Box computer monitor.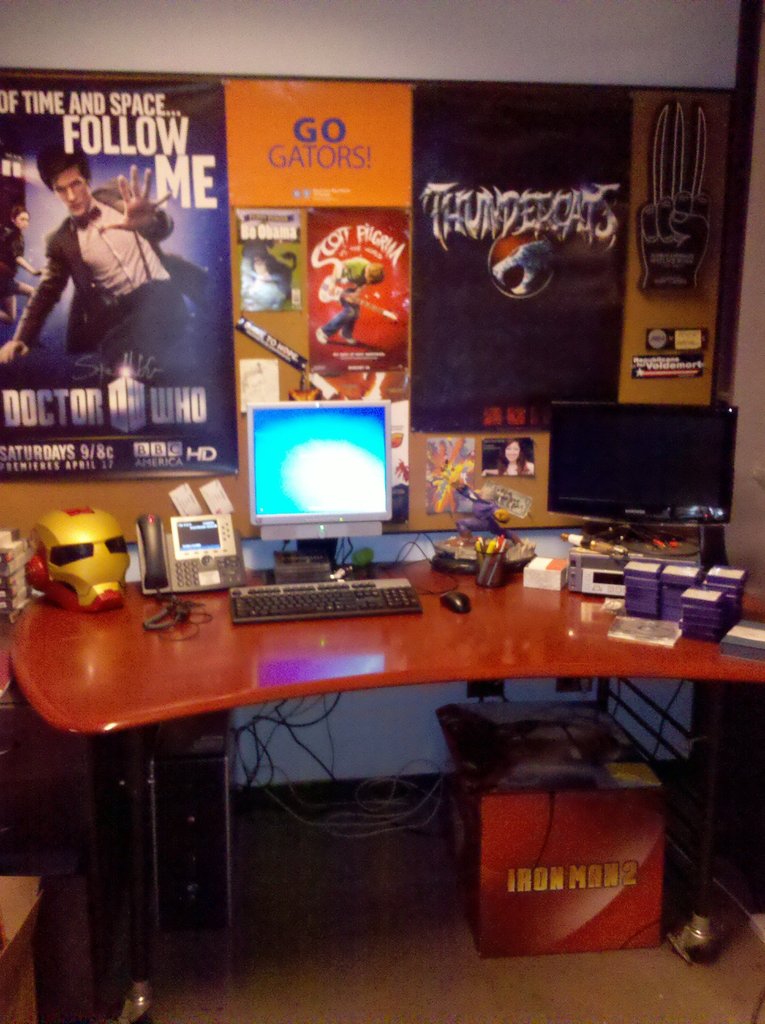
pyautogui.locateOnScreen(545, 403, 741, 524).
